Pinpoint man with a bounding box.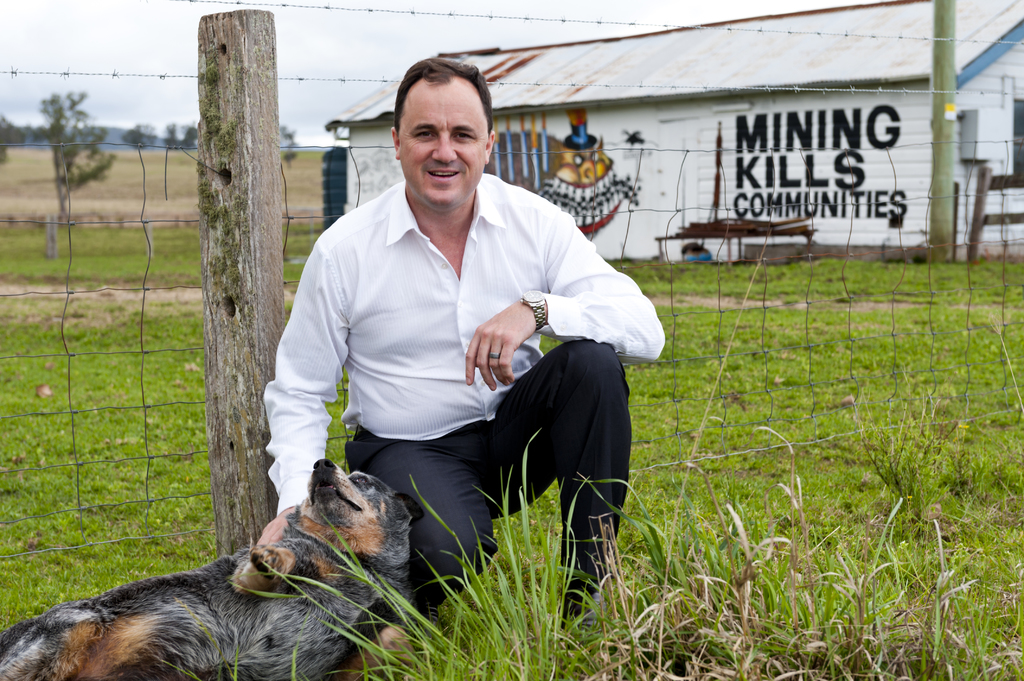
locate(263, 90, 649, 644).
